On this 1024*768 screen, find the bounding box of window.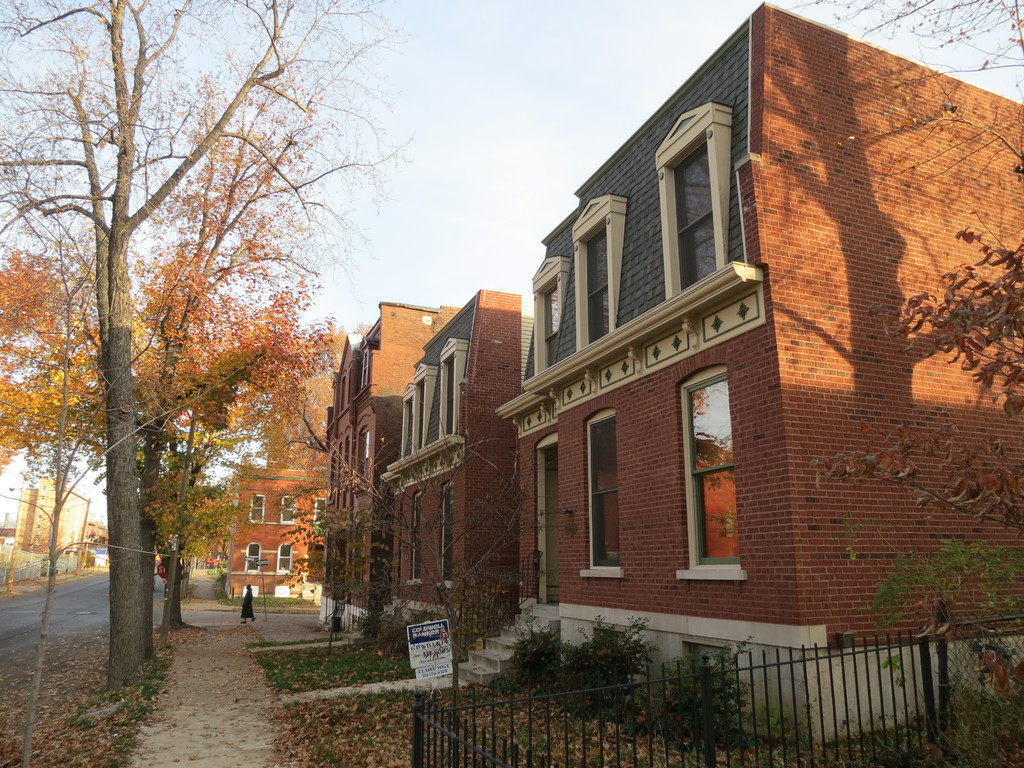
Bounding box: bbox(443, 356, 453, 435).
